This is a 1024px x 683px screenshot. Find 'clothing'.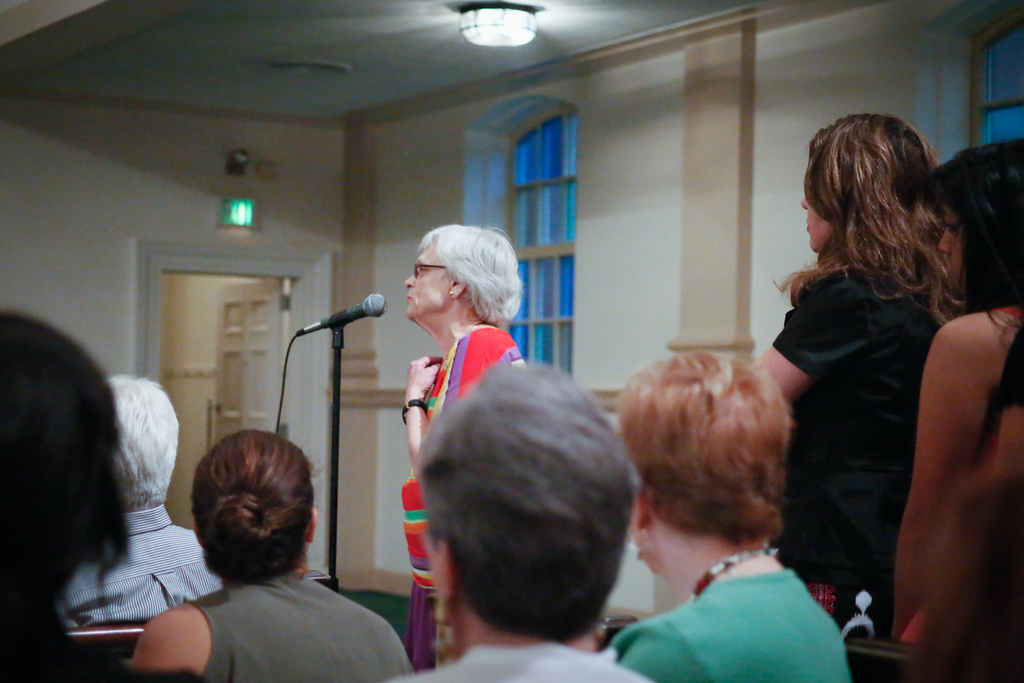
Bounding box: bbox(602, 573, 858, 682).
